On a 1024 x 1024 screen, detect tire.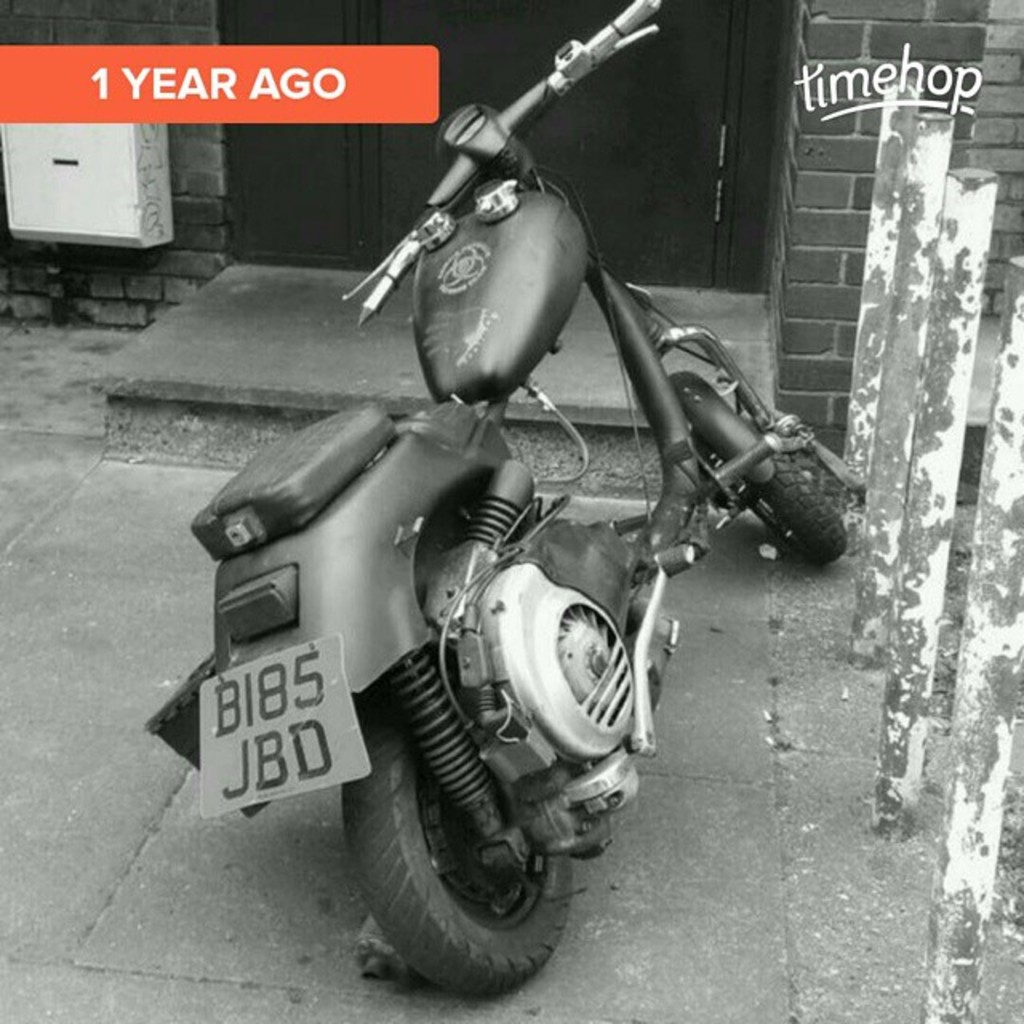
detection(669, 371, 845, 557).
